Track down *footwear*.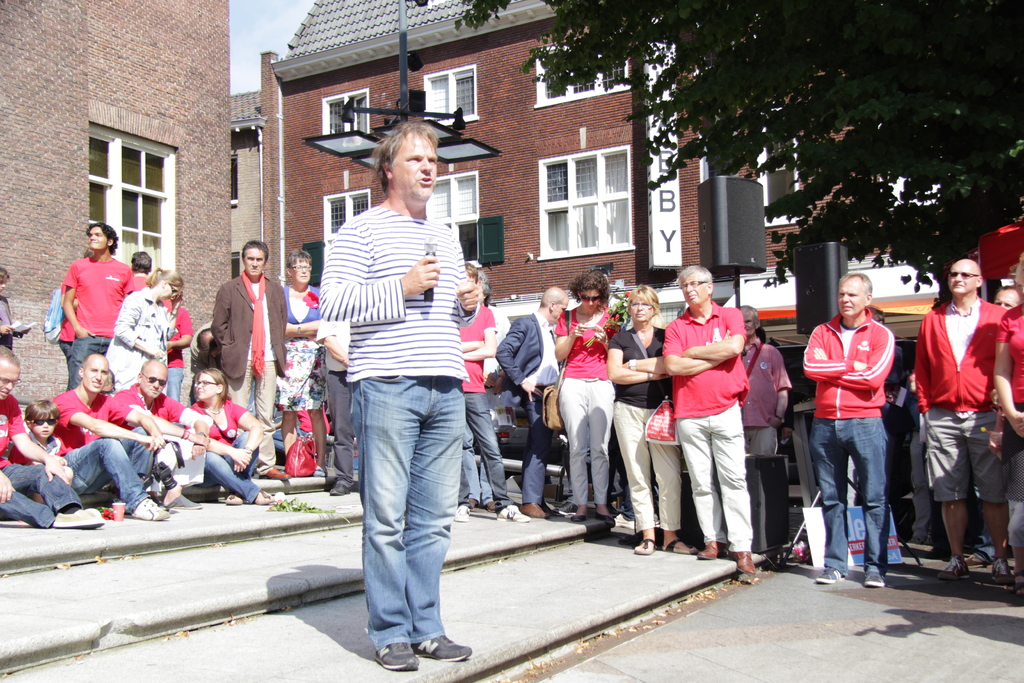
Tracked to BBox(972, 552, 988, 568).
